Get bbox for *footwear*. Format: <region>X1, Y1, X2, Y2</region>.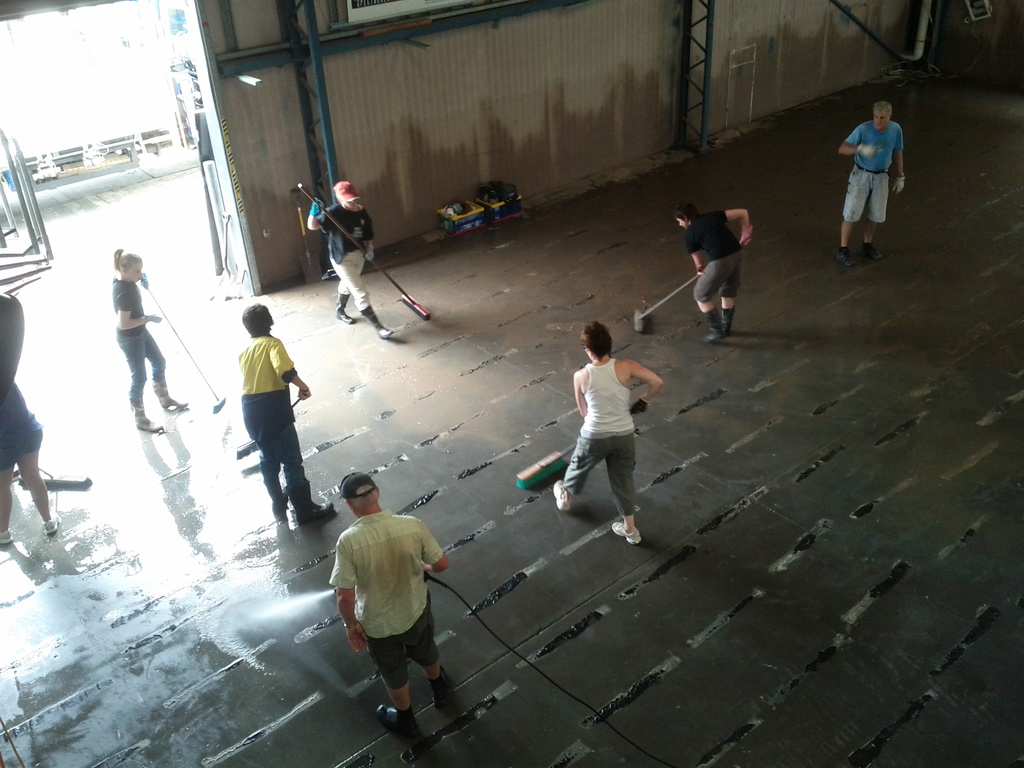
<region>604, 511, 646, 544</region>.
